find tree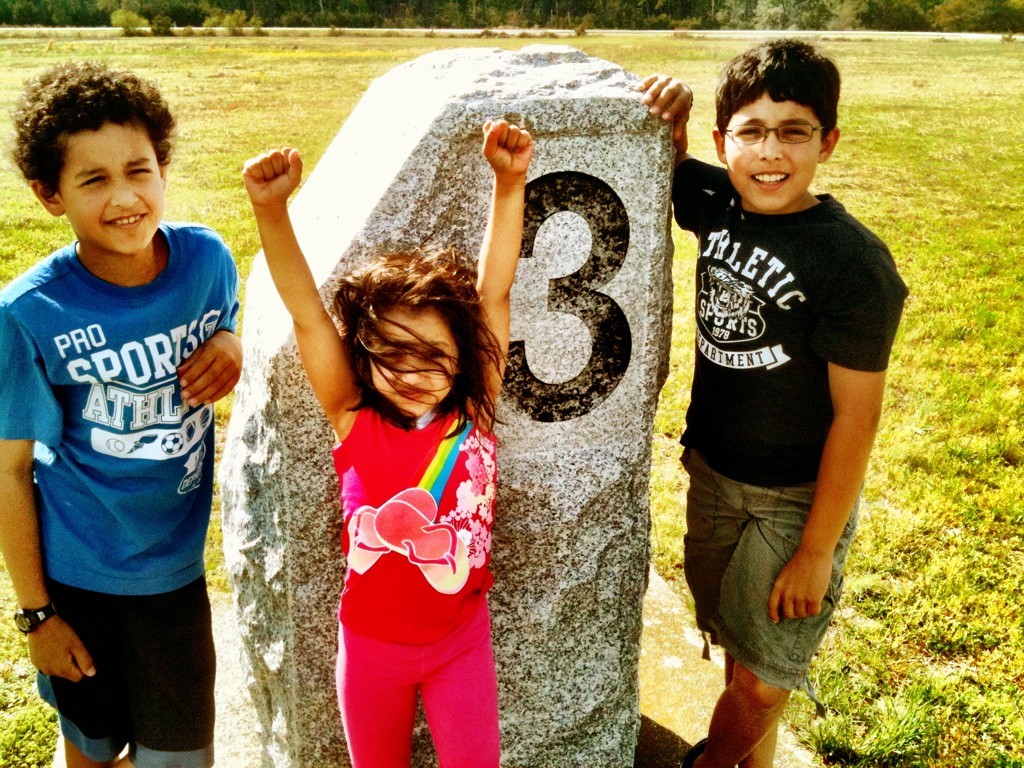
locate(111, 4, 148, 37)
